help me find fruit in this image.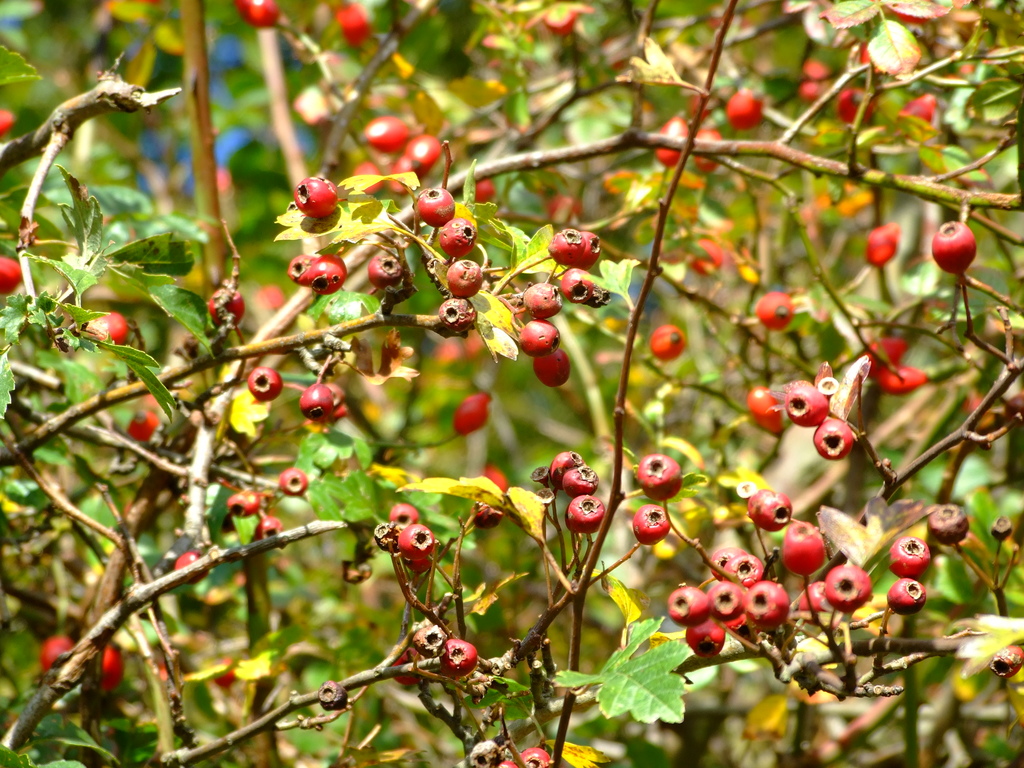
Found it: 865/223/901/269.
